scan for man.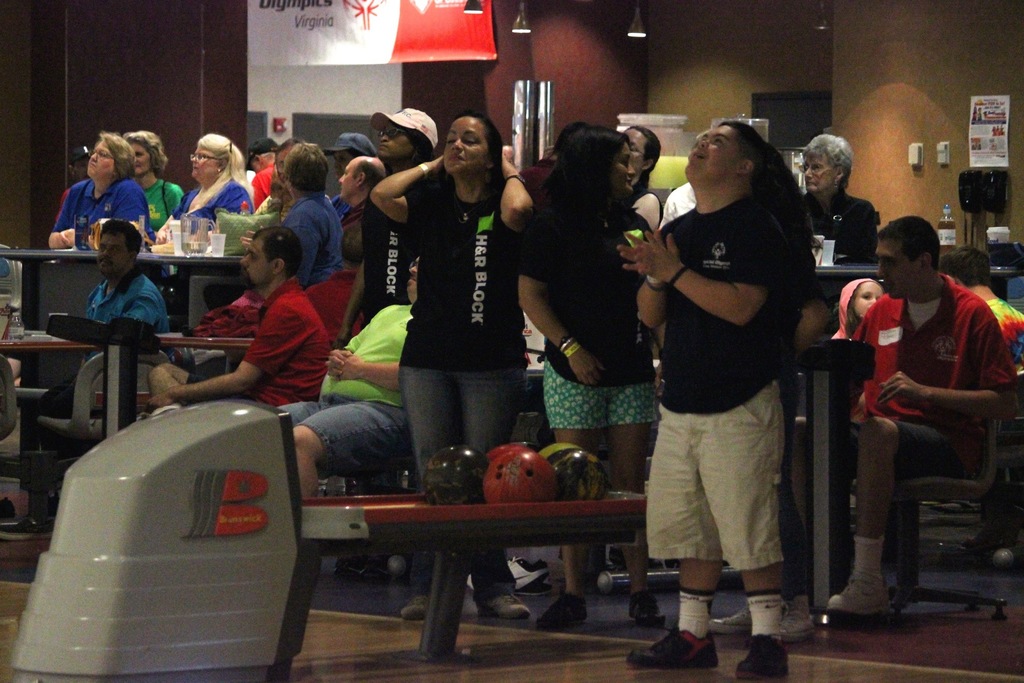
Scan result: 241/138/278/204.
